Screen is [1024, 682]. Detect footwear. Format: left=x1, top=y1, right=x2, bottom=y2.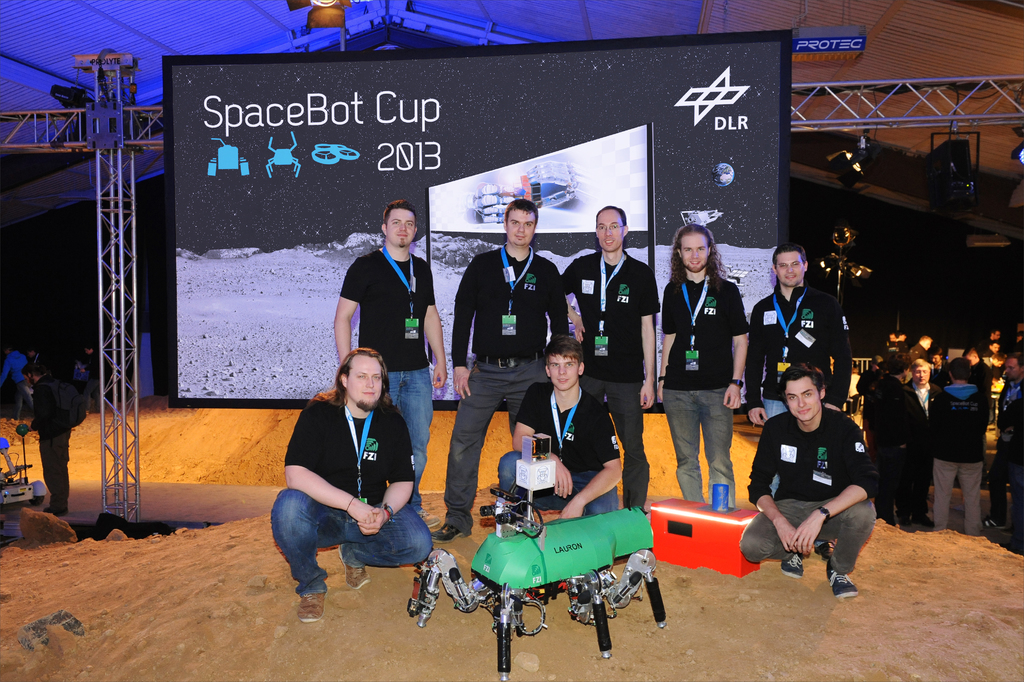
left=828, top=568, right=858, bottom=601.
